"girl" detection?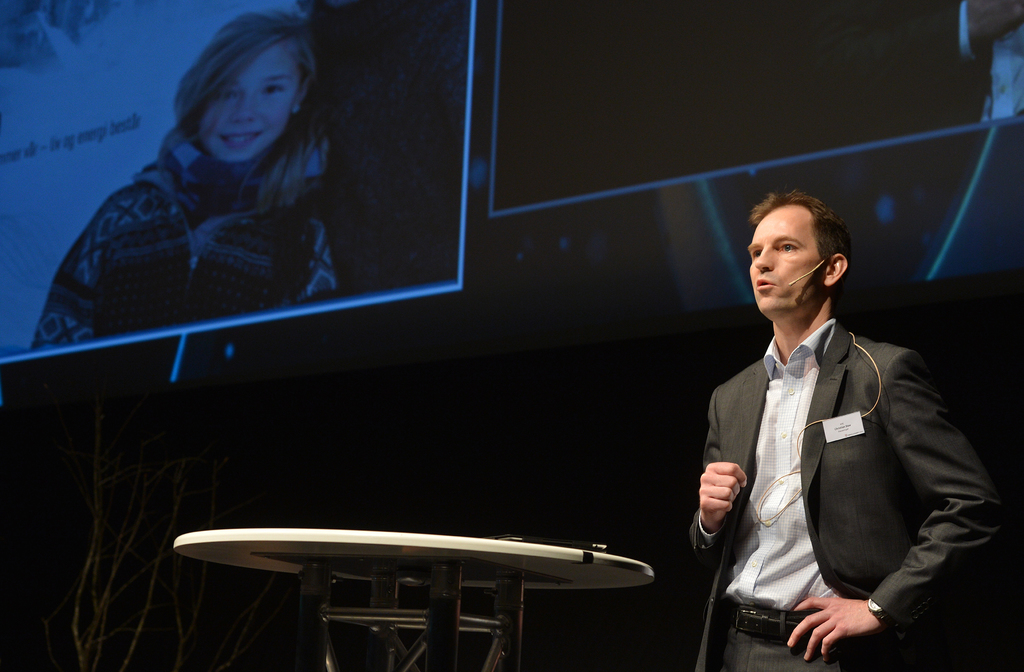
pyautogui.locateOnScreen(26, 4, 355, 349)
